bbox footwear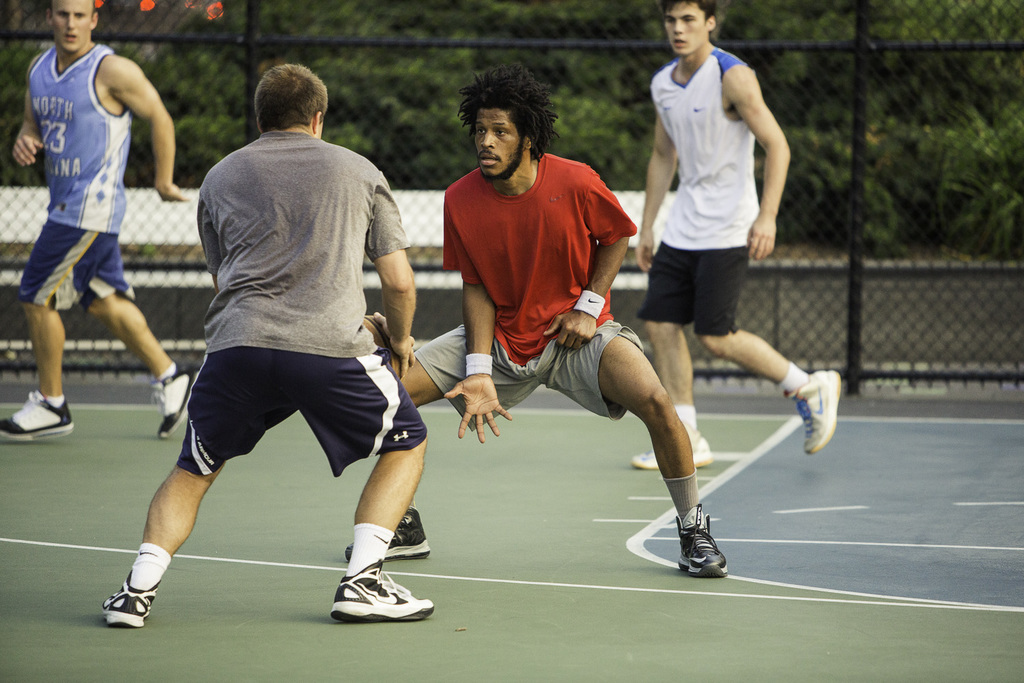
<region>0, 393, 76, 440</region>
